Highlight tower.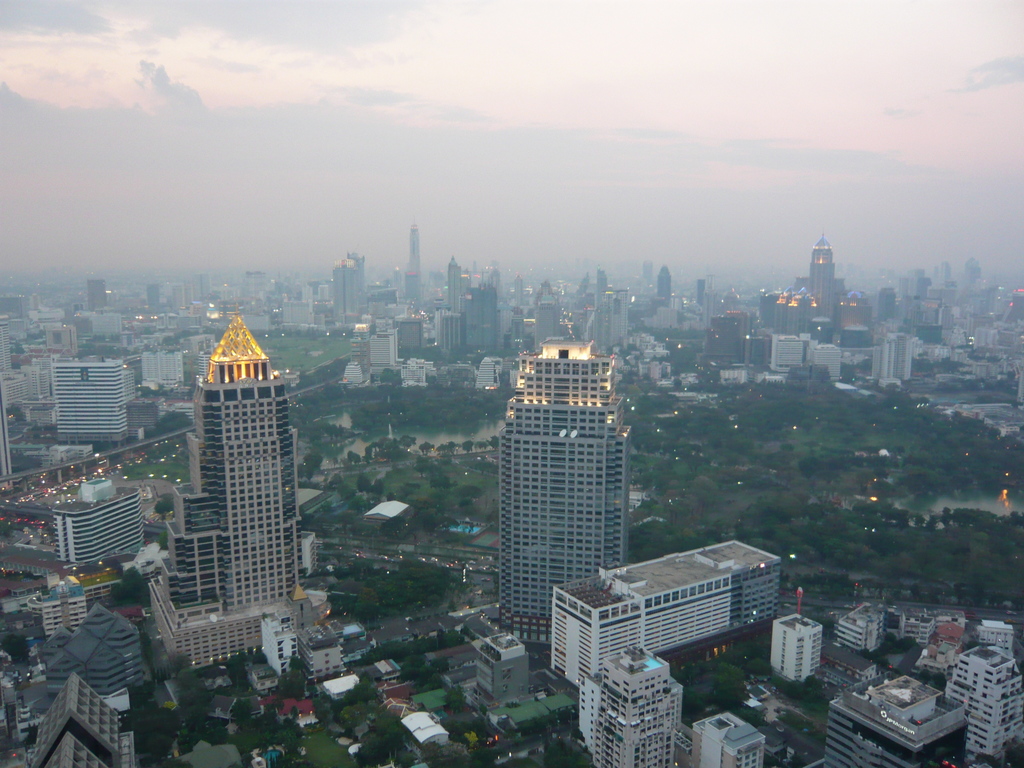
Highlighted region: l=144, t=314, r=301, b=664.
